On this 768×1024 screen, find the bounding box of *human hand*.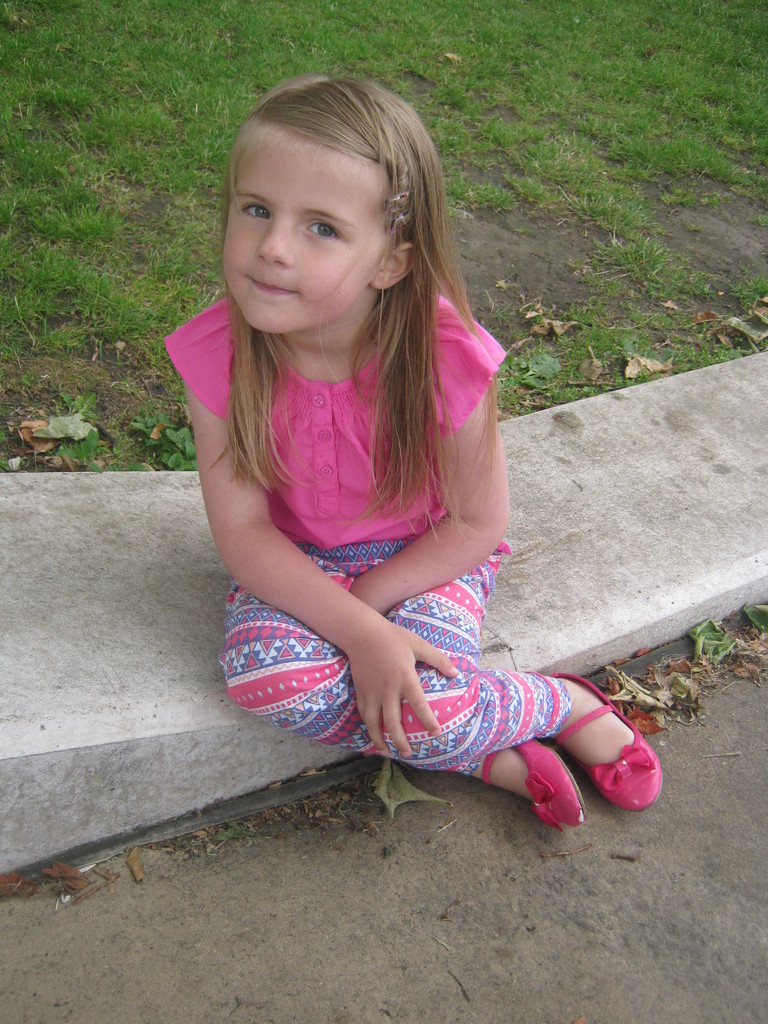
Bounding box: bbox=[292, 542, 465, 756].
